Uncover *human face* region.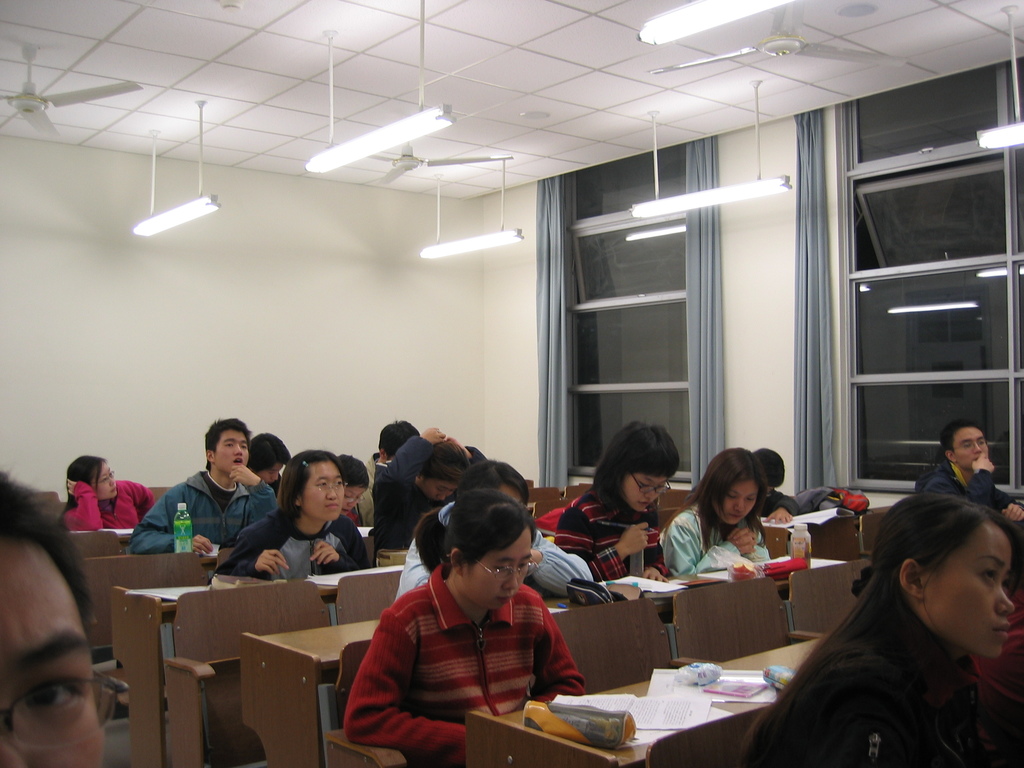
Uncovered: (301, 461, 348, 524).
